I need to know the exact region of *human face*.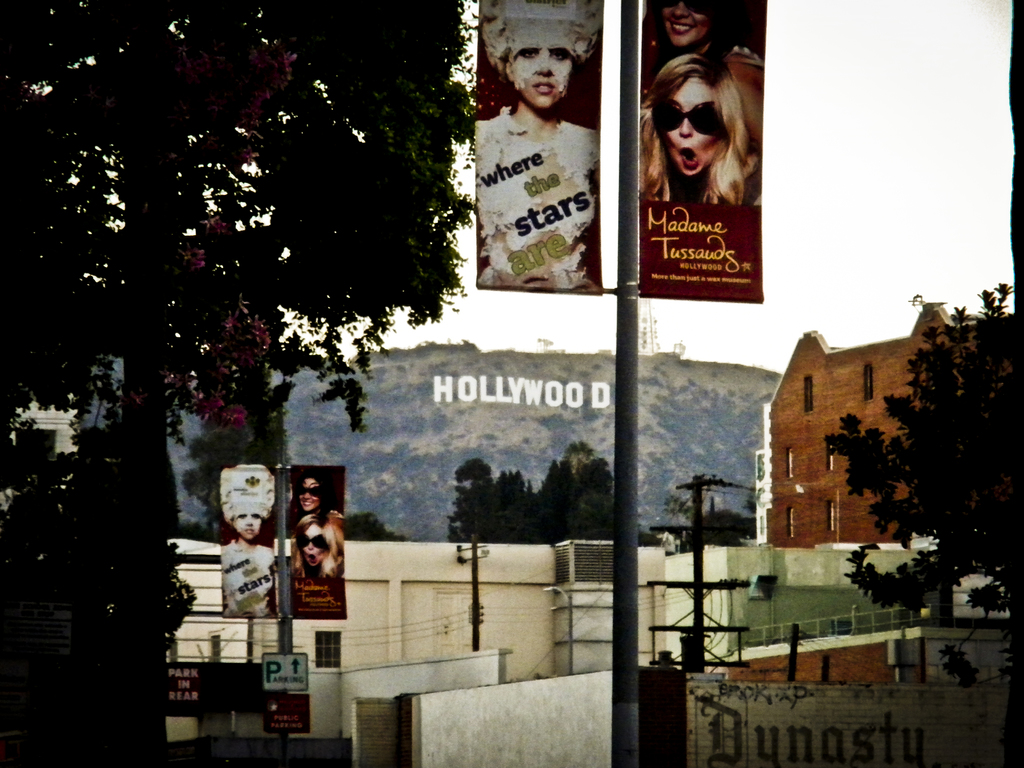
Region: [x1=299, y1=524, x2=332, y2=566].
